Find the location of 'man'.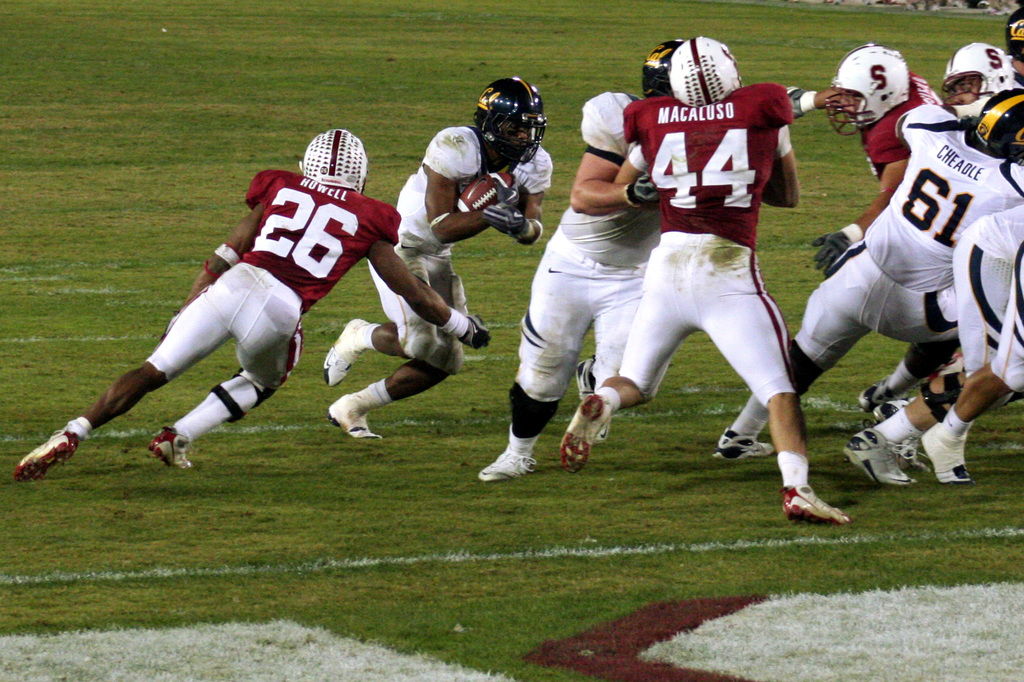
Location: 477 40 830 482.
